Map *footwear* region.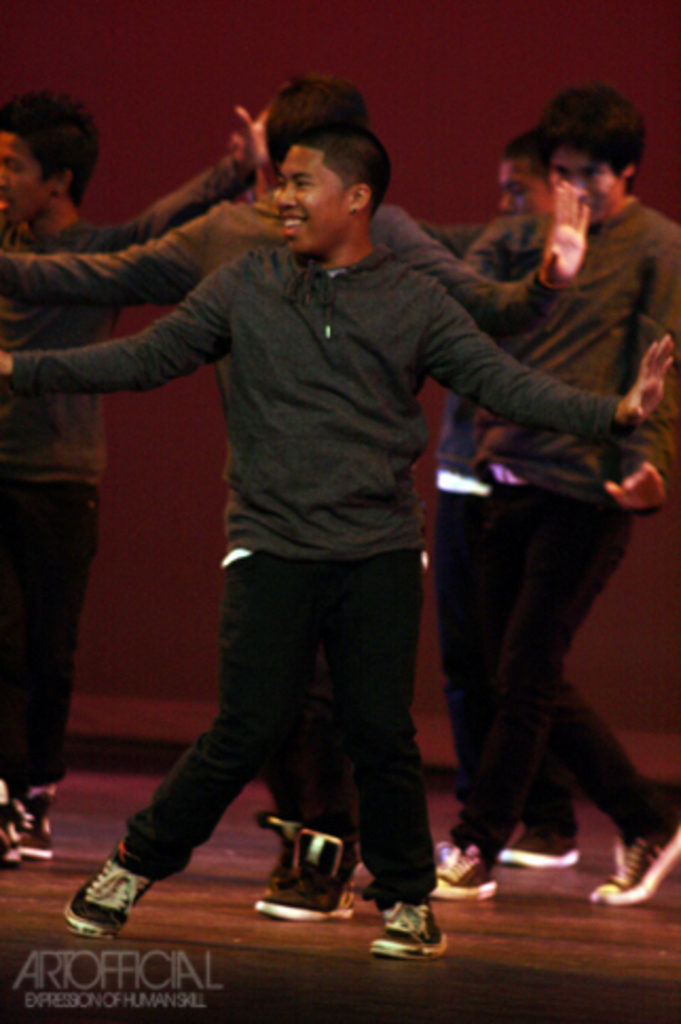
Mapped to {"left": 0, "top": 789, "right": 23, "bottom": 870}.
